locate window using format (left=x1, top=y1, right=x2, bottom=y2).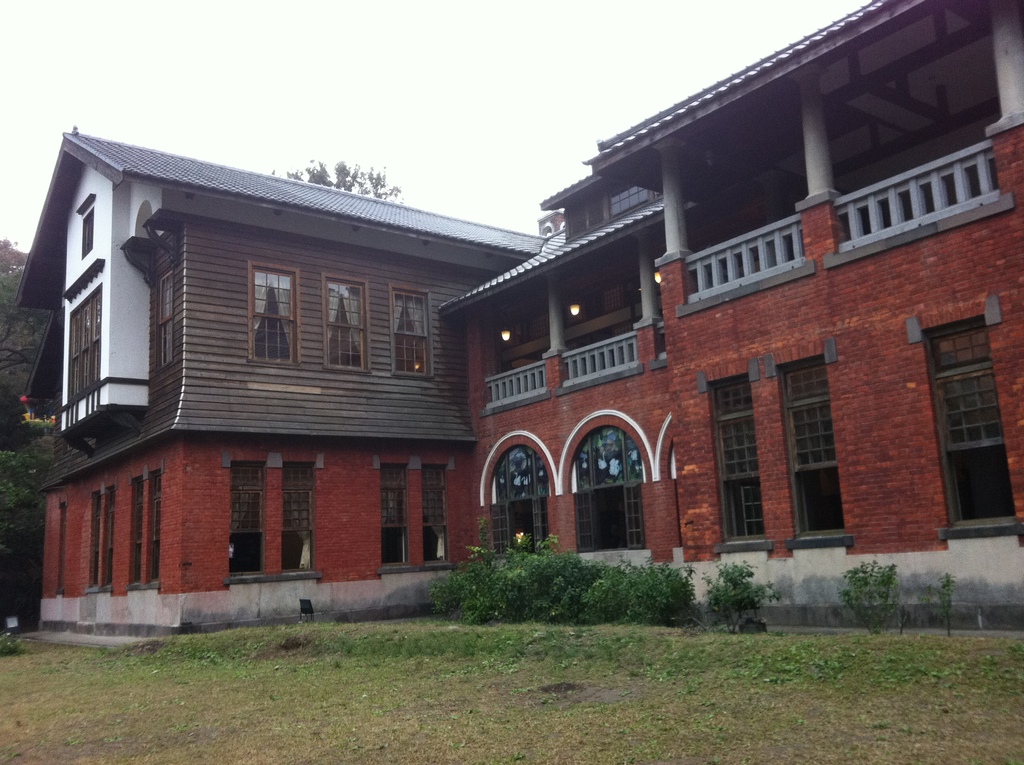
(left=925, top=295, right=1010, bottom=520).
